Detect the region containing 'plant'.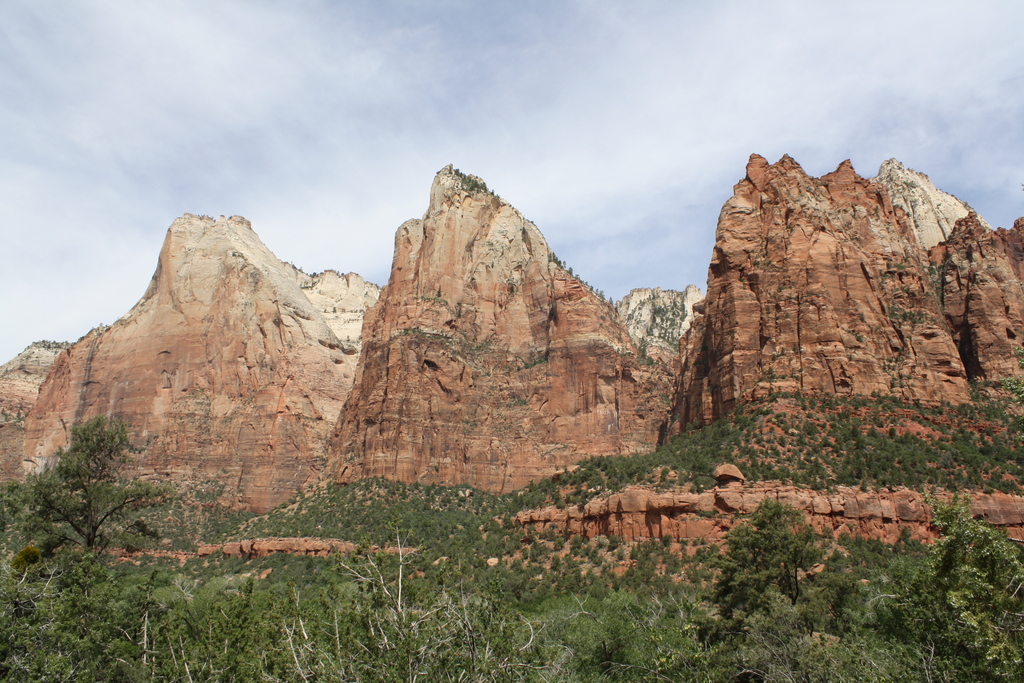
x1=854 y1=327 x2=866 y2=344.
